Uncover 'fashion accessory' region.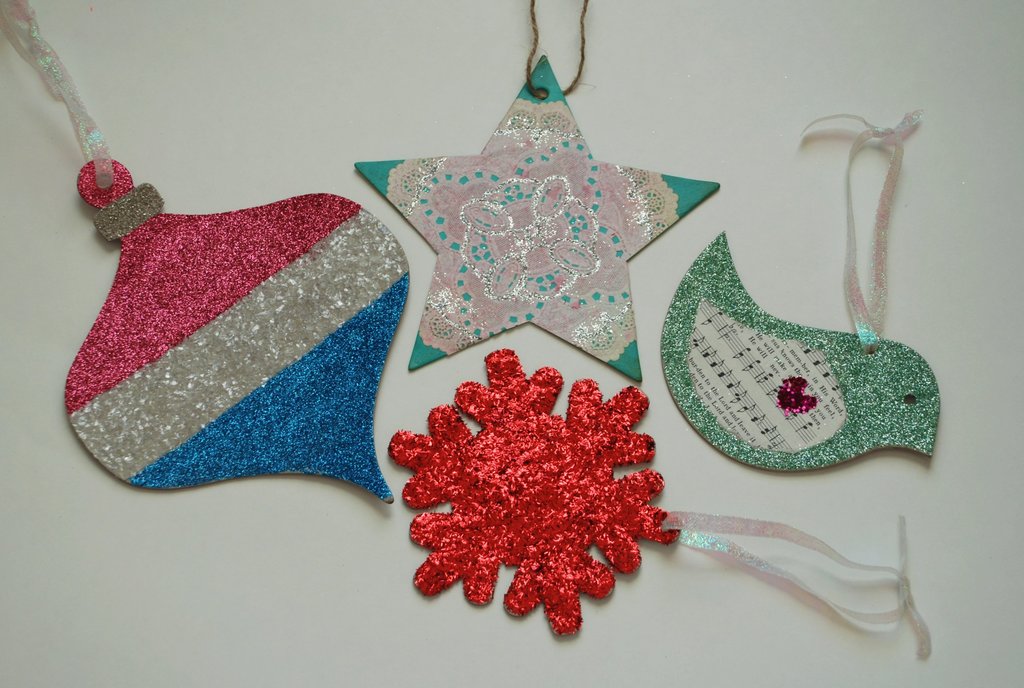
Uncovered: 387 347 938 650.
